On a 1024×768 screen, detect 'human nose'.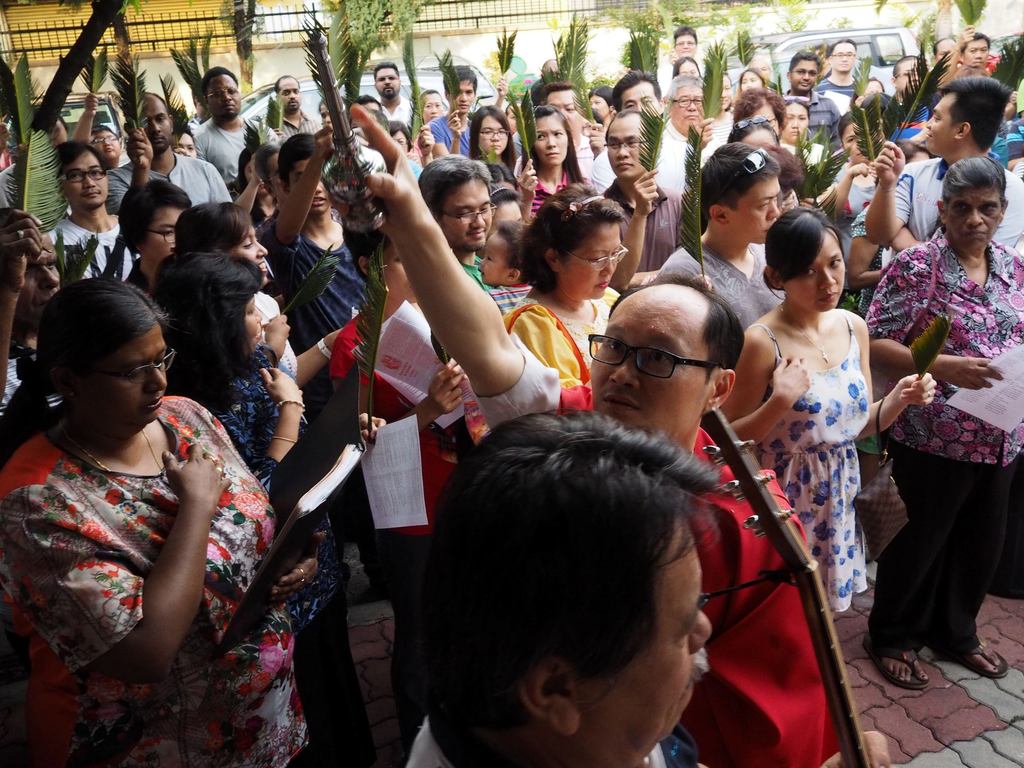
<bbox>602, 261, 612, 276</bbox>.
